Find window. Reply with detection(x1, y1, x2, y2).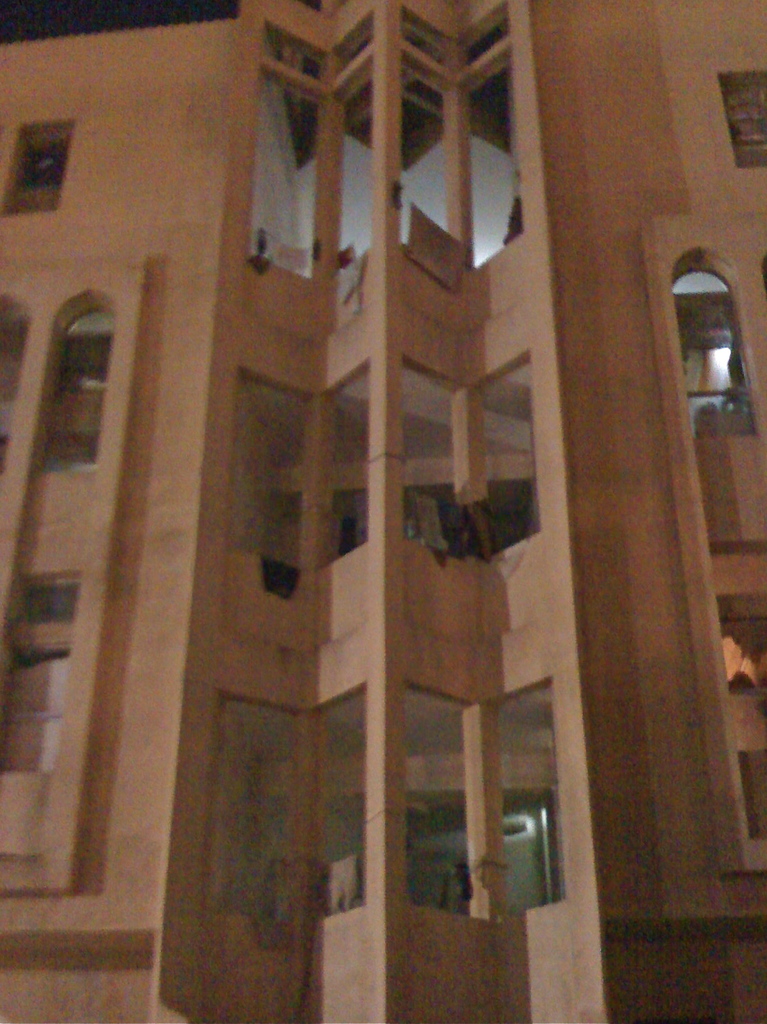
detection(0, 566, 65, 777).
